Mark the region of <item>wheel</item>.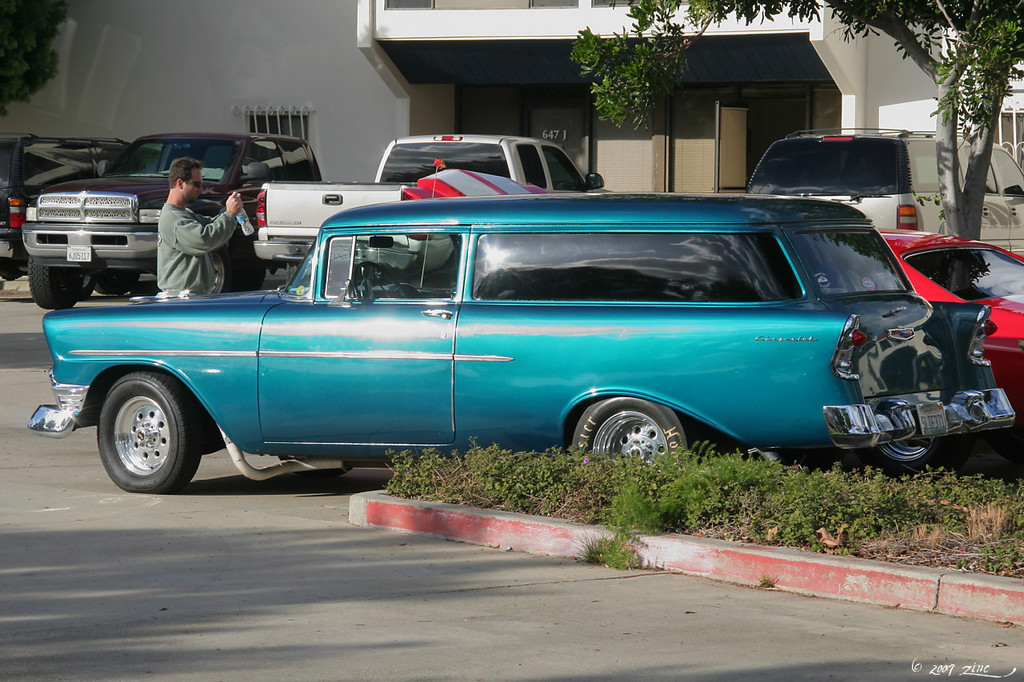
Region: 82,272,98,298.
